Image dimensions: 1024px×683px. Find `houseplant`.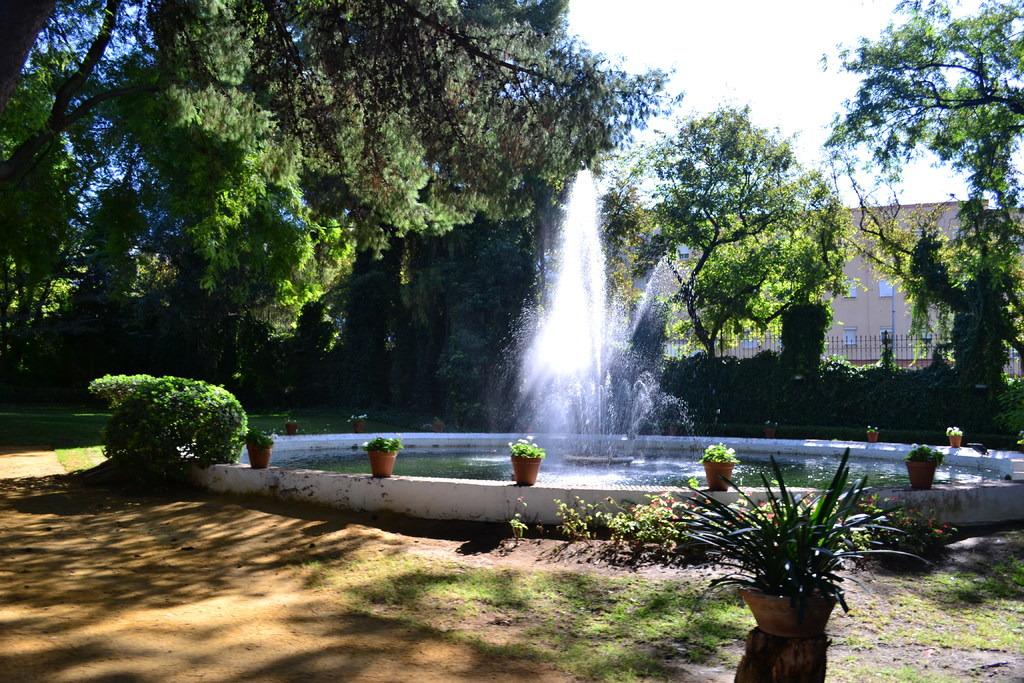
{"left": 282, "top": 414, "right": 303, "bottom": 439}.
